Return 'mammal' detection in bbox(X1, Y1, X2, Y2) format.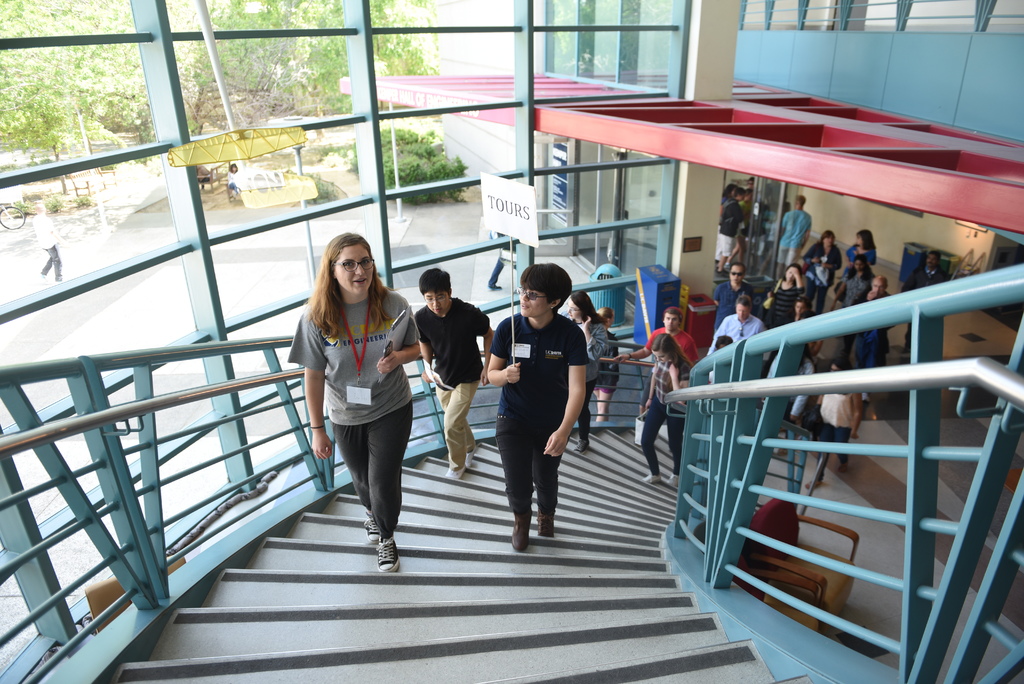
bbox(568, 296, 607, 453).
